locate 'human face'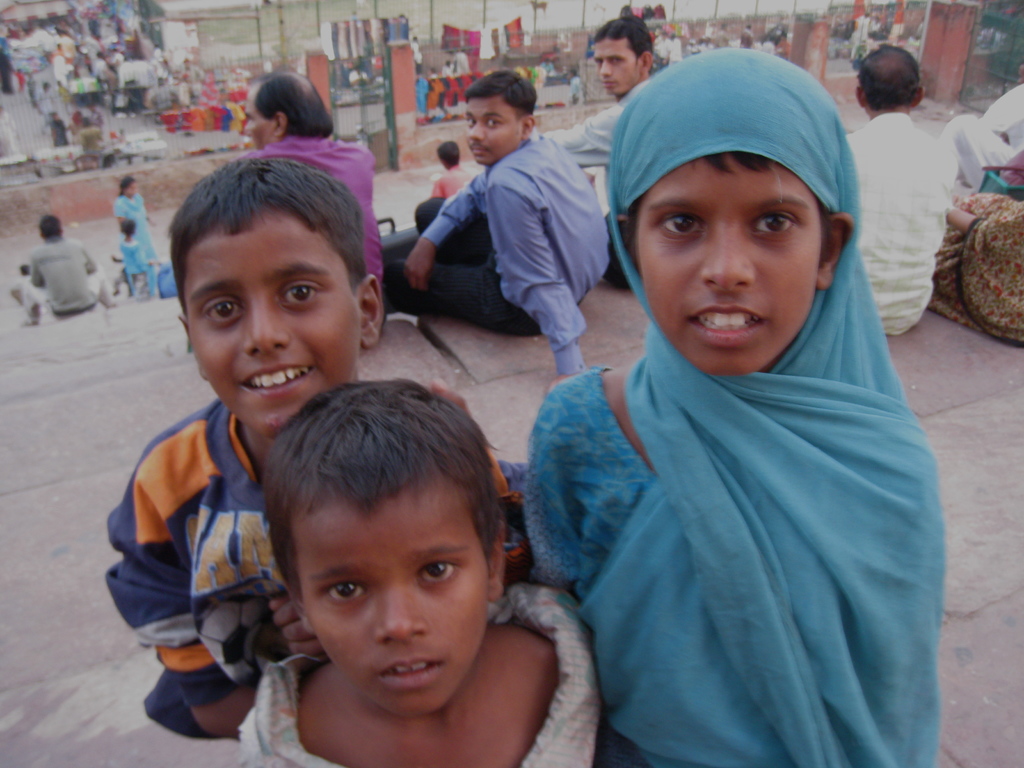
locate(593, 40, 638, 95)
